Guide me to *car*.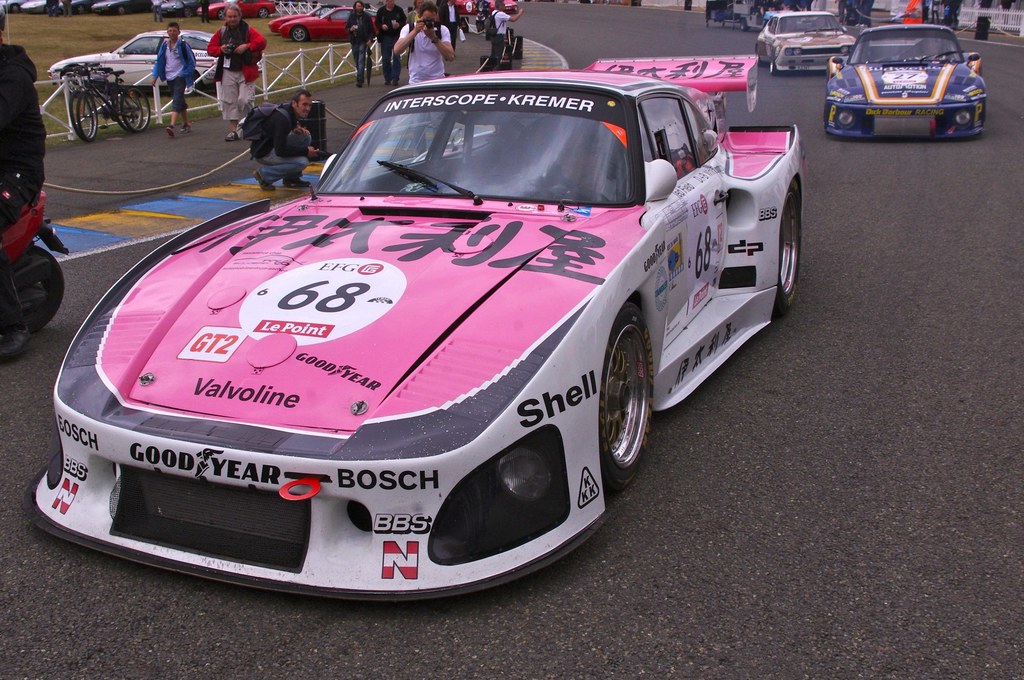
Guidance: rect(822, 22, 990, 140).
